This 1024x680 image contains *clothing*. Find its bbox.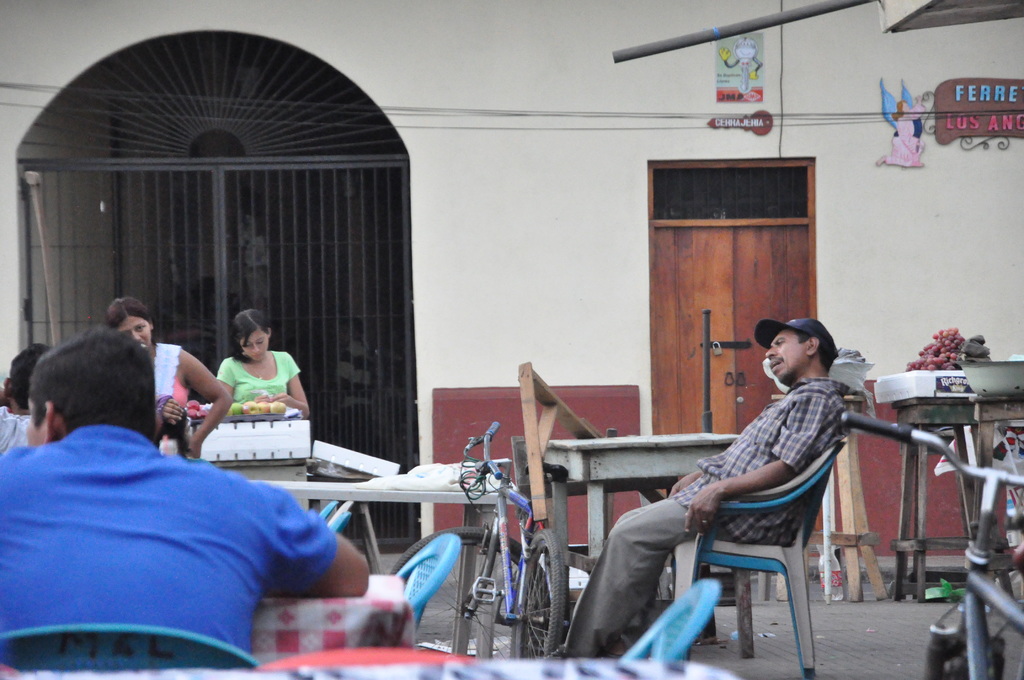
x1=158 y1=344 x2=189 y2=453.
